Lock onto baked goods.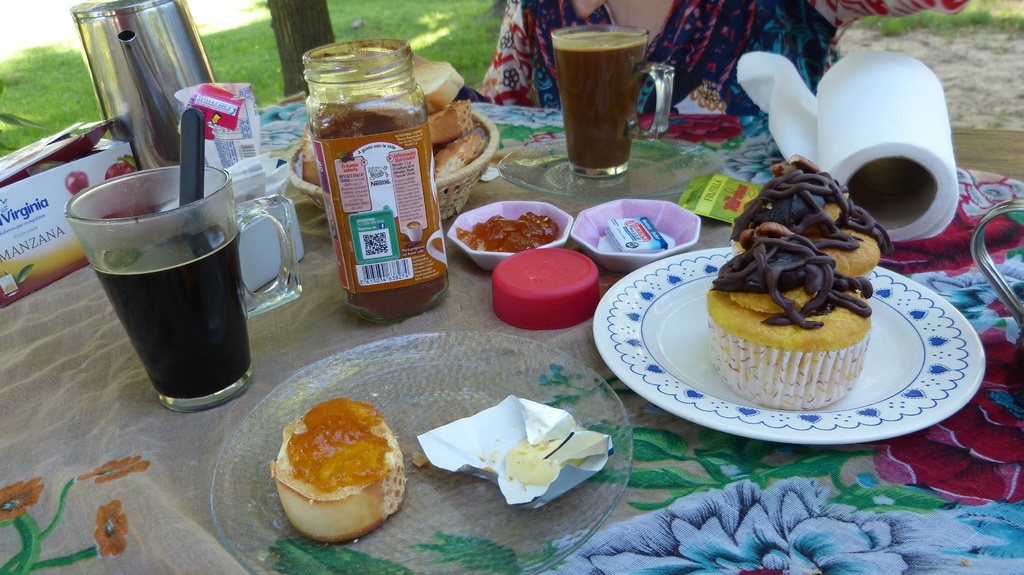
Locked: BBox(424, 98, 481, 146).
